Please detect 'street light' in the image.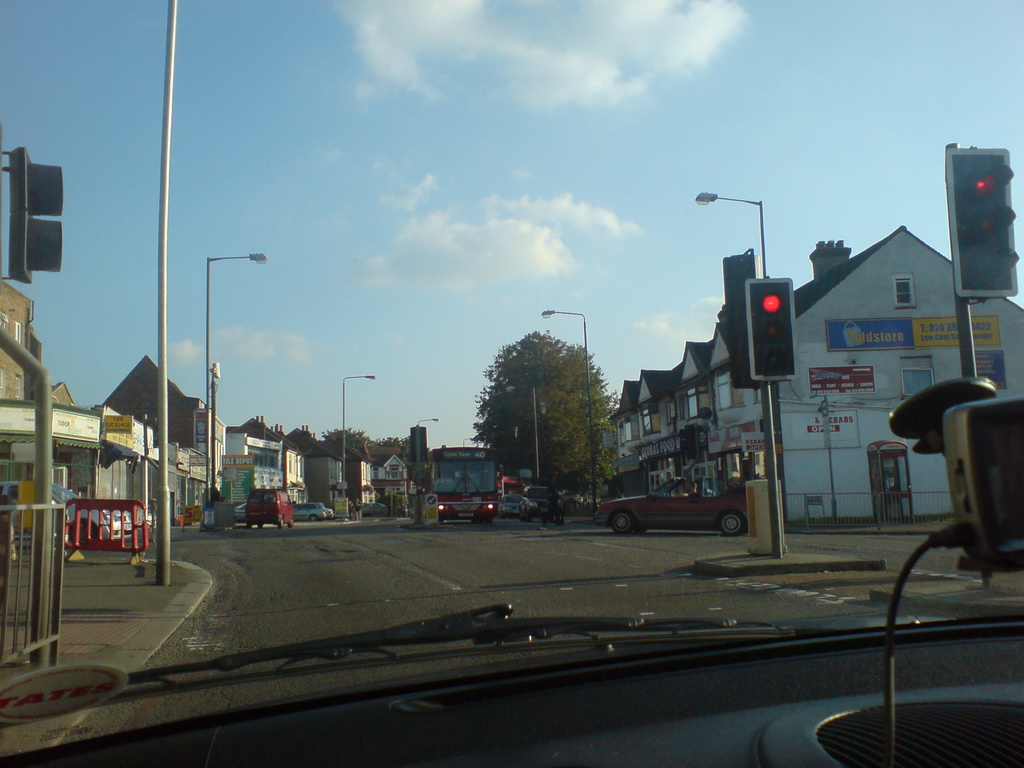
506,385,536,449.
